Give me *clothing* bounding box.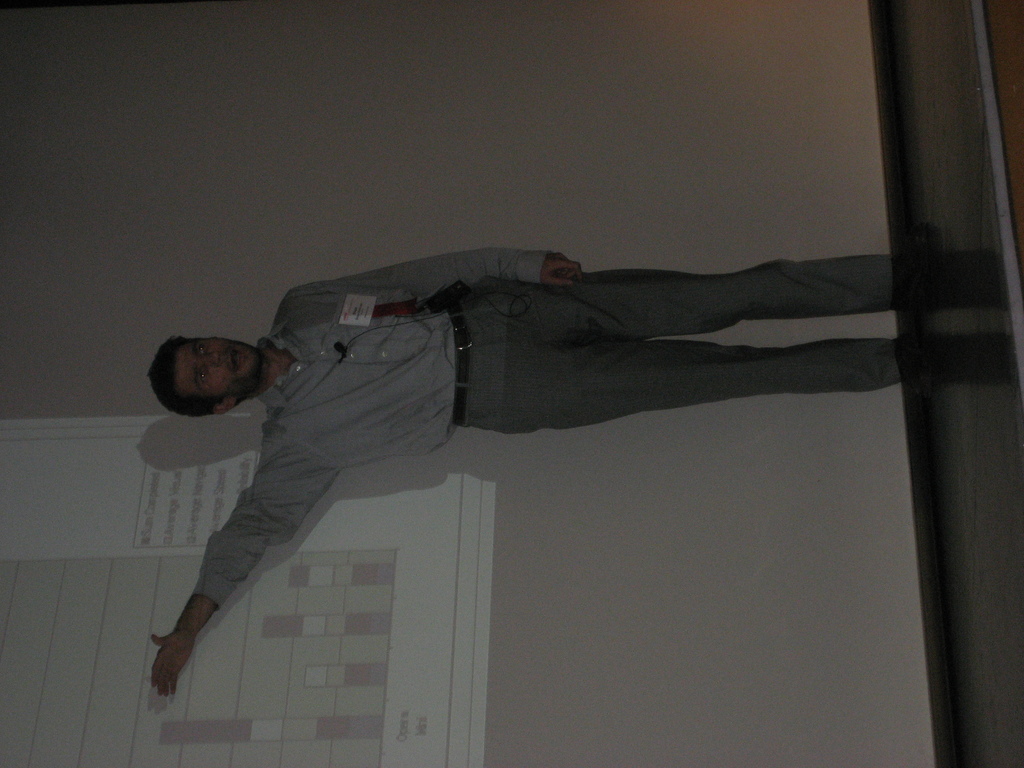
<bbox>193, 241, 891, 616</bbox>.
